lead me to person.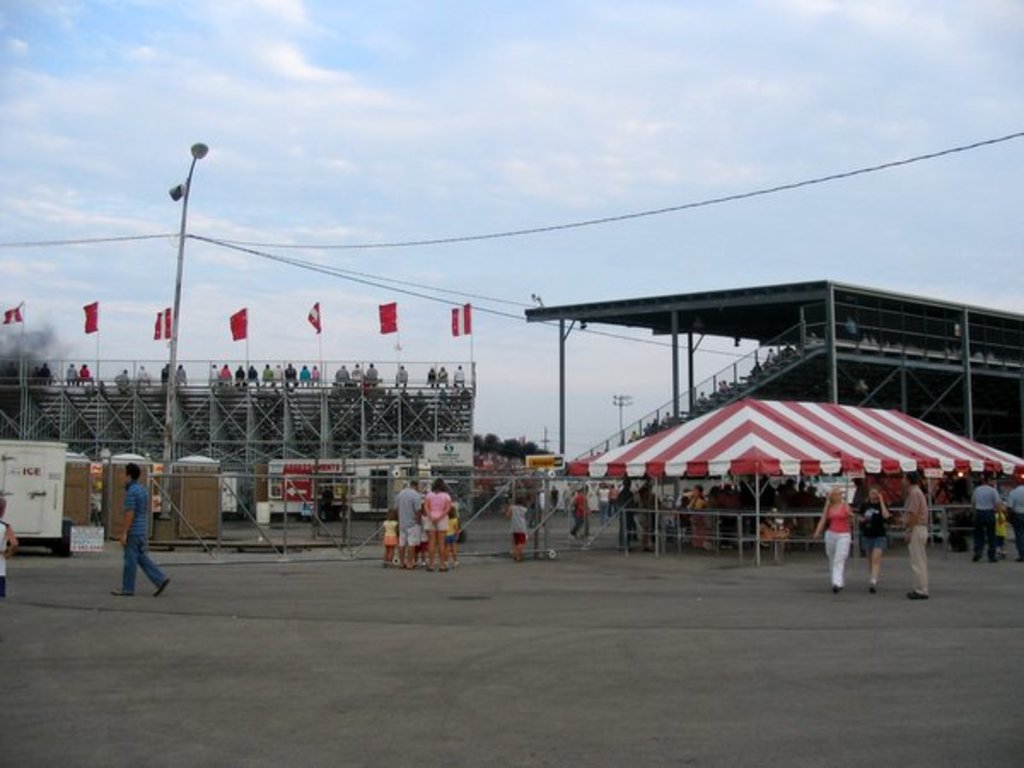
Lead to BBox(725, 377, 730, 391).
